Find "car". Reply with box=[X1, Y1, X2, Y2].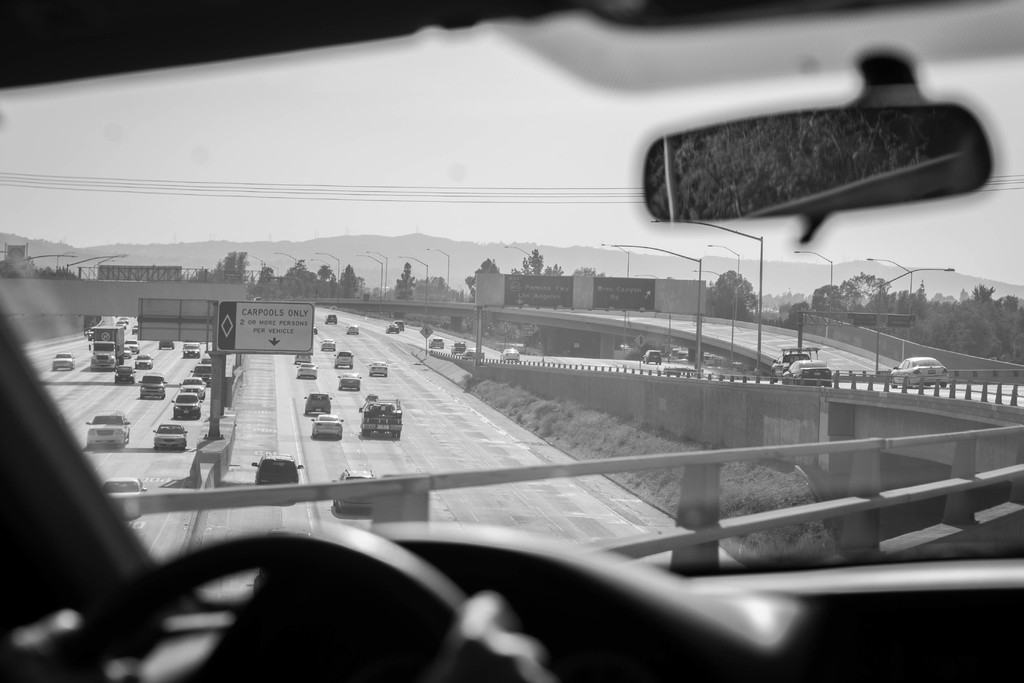
box=[191, 363, 211, 381].
